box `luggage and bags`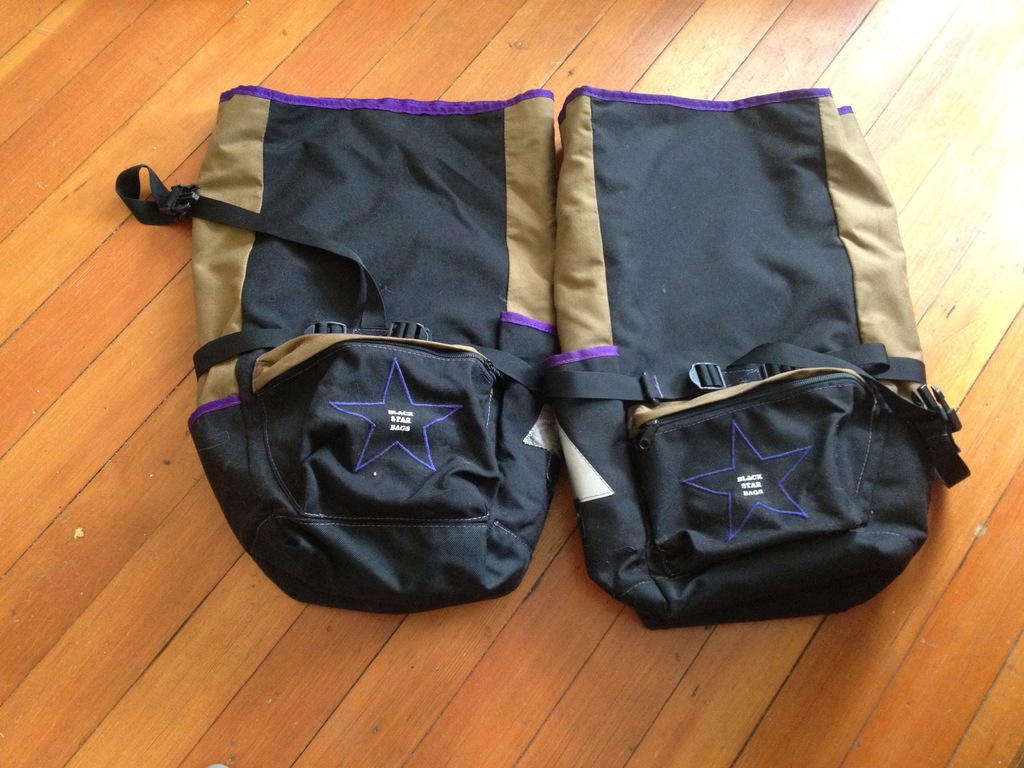
rect(531, 78, 969, 636)
